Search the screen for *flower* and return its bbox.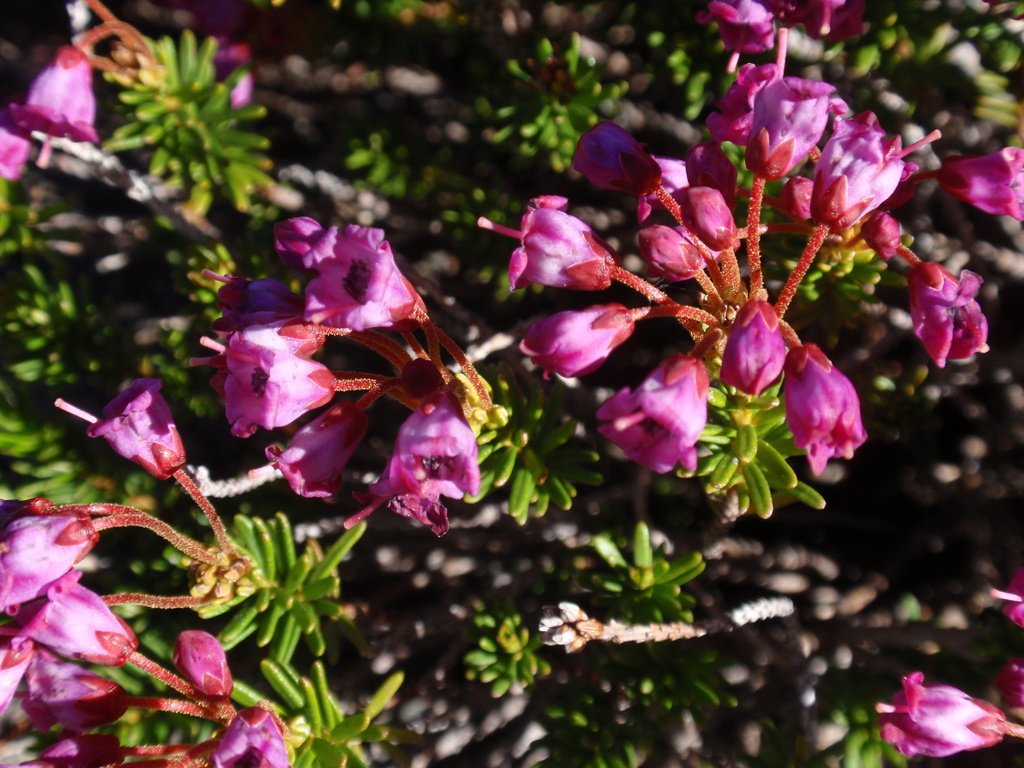
Found: x1=806 y1=109 x2=943 y2=233.
